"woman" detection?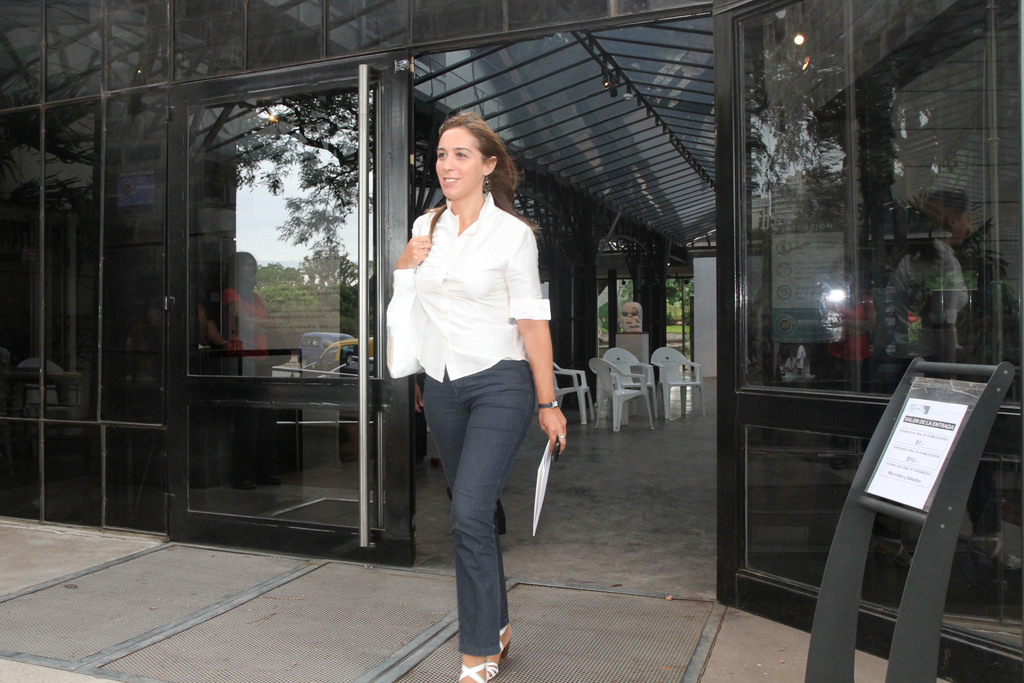
pyautogui.locateOnScreen(381, 116, 563, 652)
